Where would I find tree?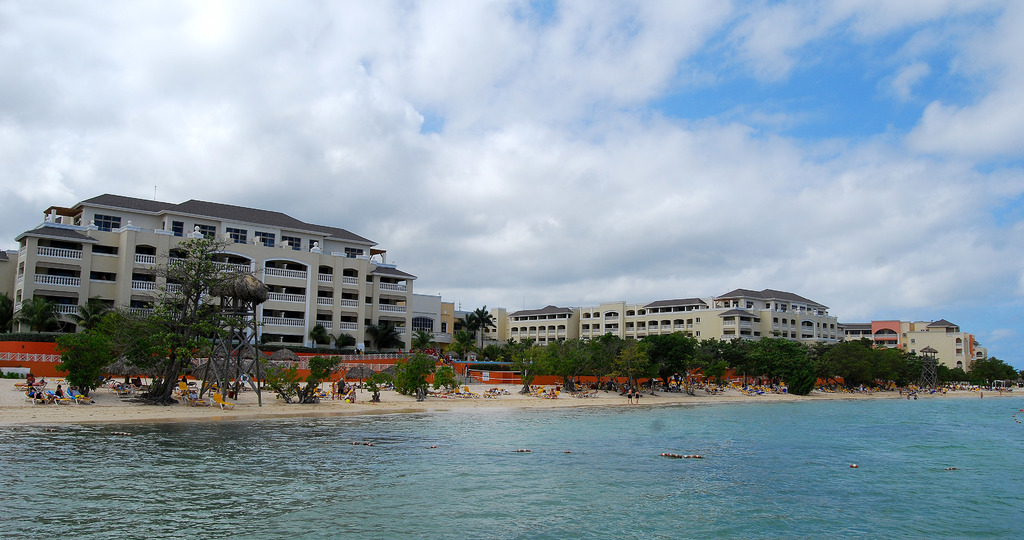
At locate(0, 296, 15, 335).
